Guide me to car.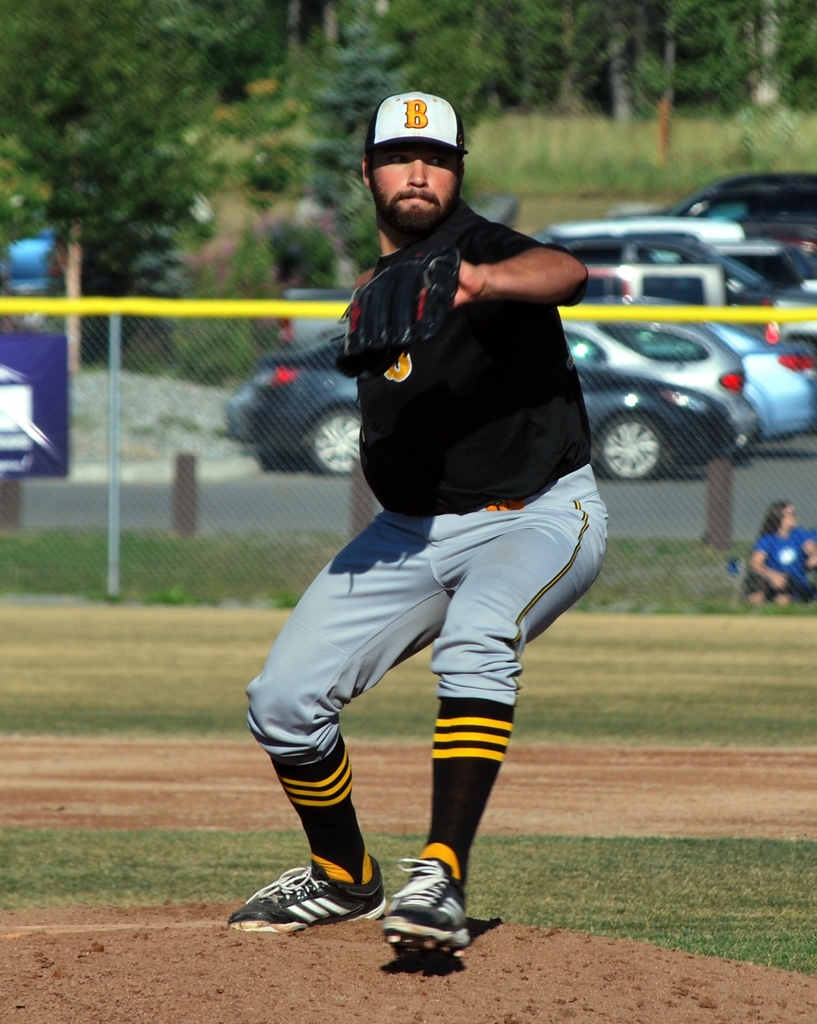
Guidance: 521/211/740/253.
